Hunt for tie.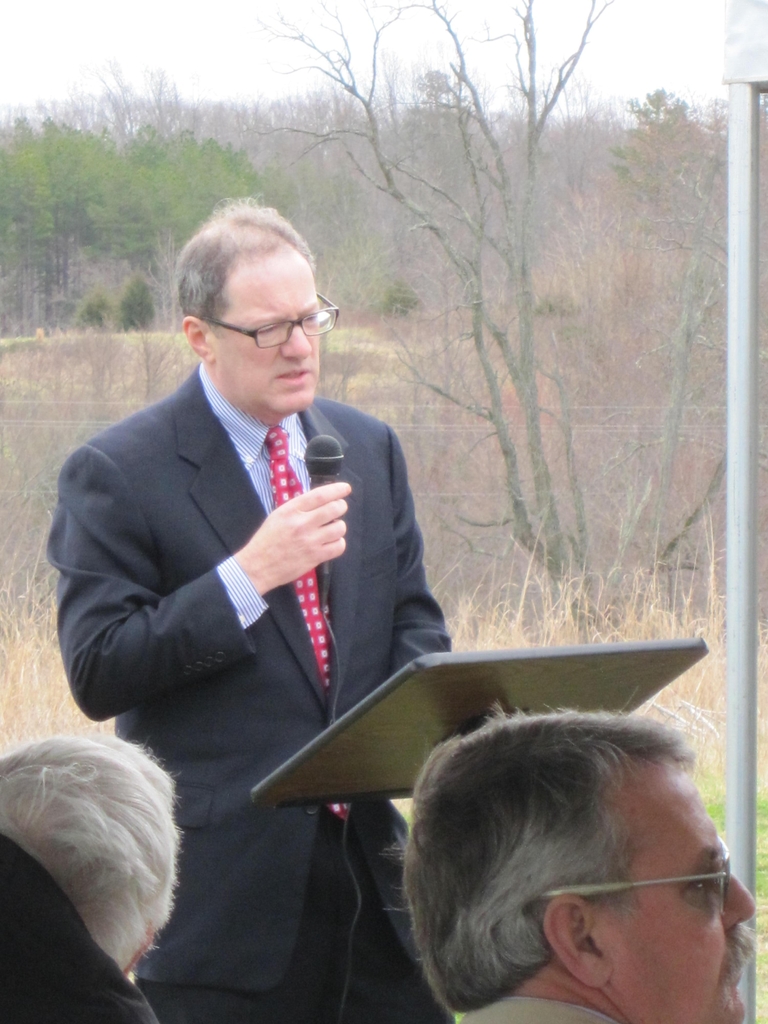
Hunted down at {"left": 261, "top": 426, "right": 340, "bottom": 826}.
